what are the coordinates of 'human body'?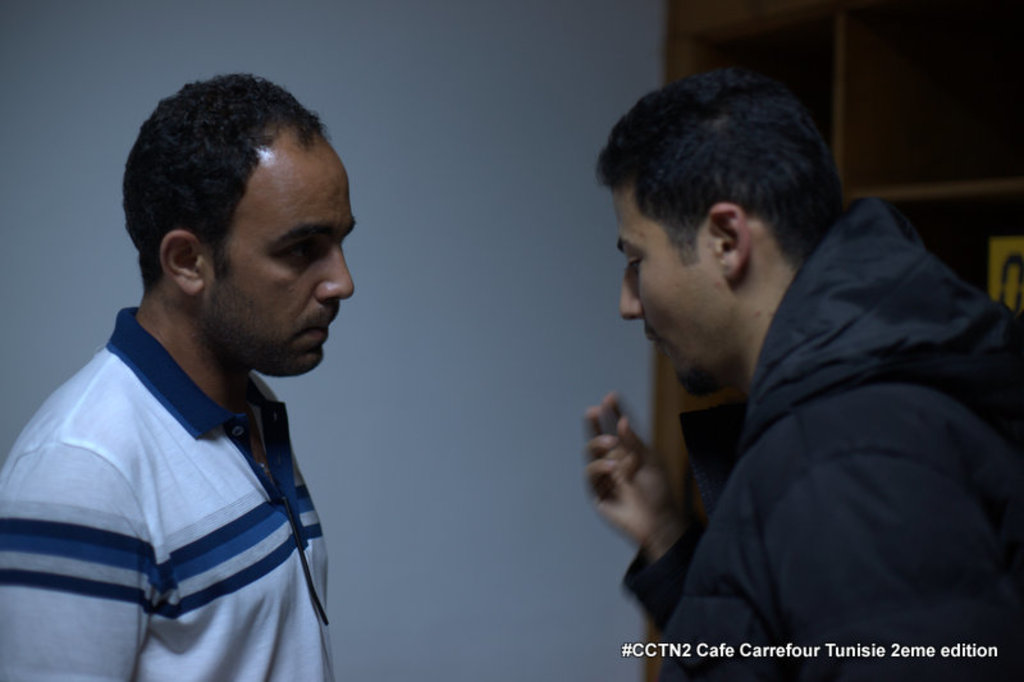
BBox(0, 73, 353, 681).
